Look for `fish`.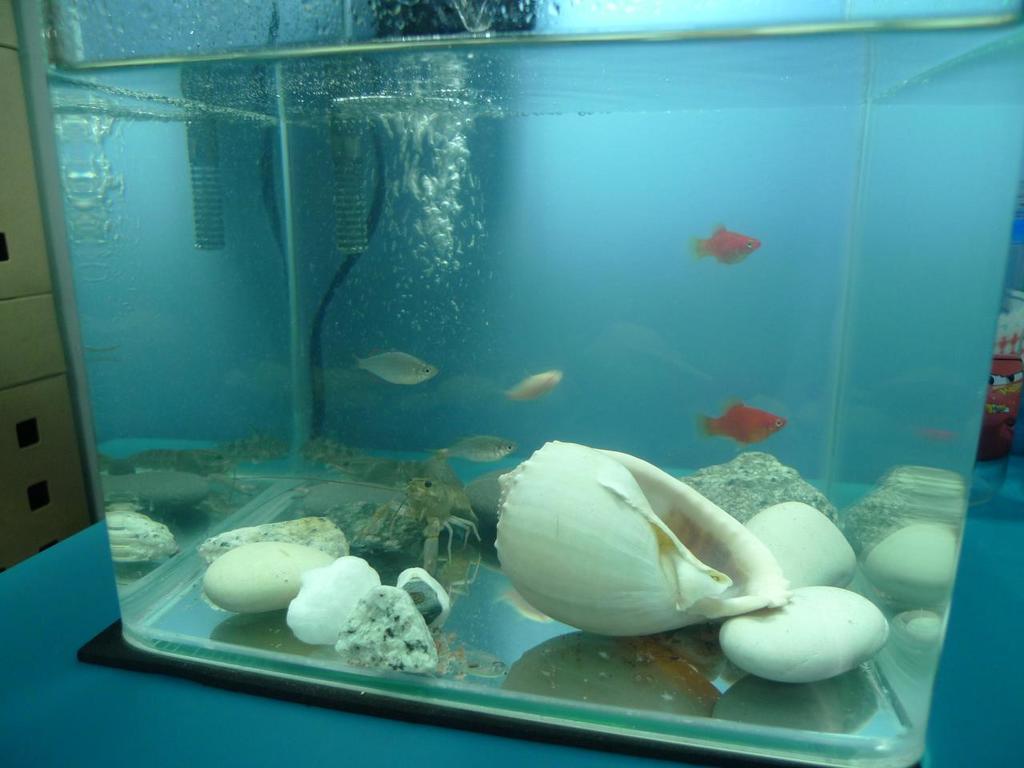
Found: [438, 428, 526, 465].
